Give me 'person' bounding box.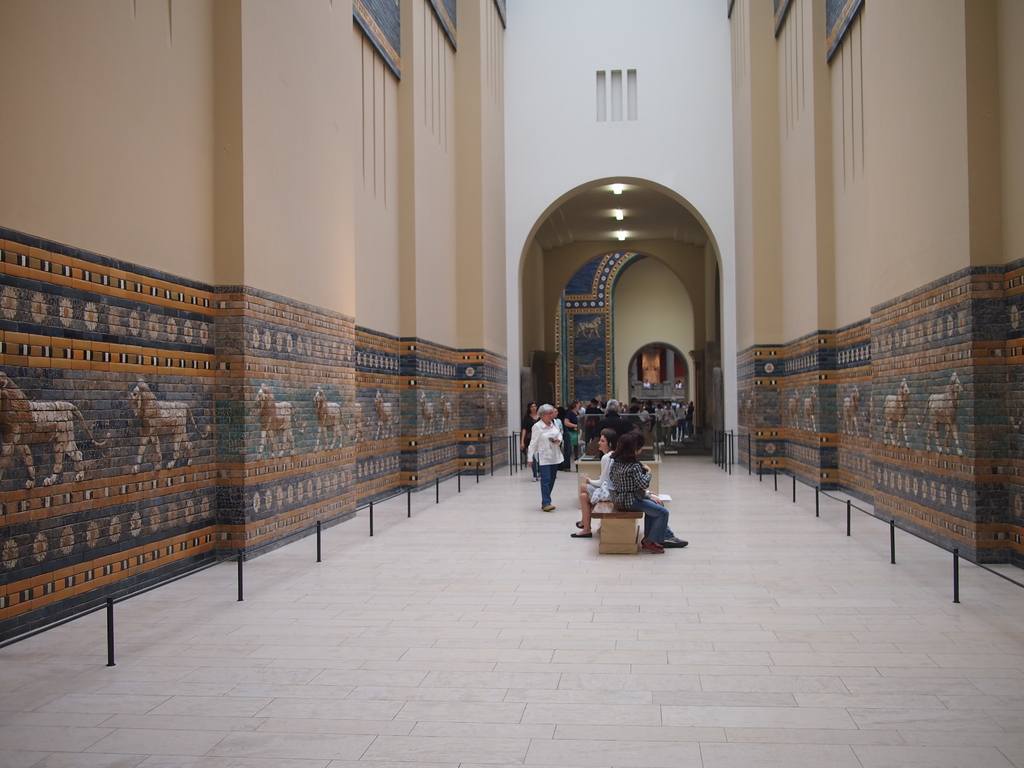
[521, 397, 538, 483].
